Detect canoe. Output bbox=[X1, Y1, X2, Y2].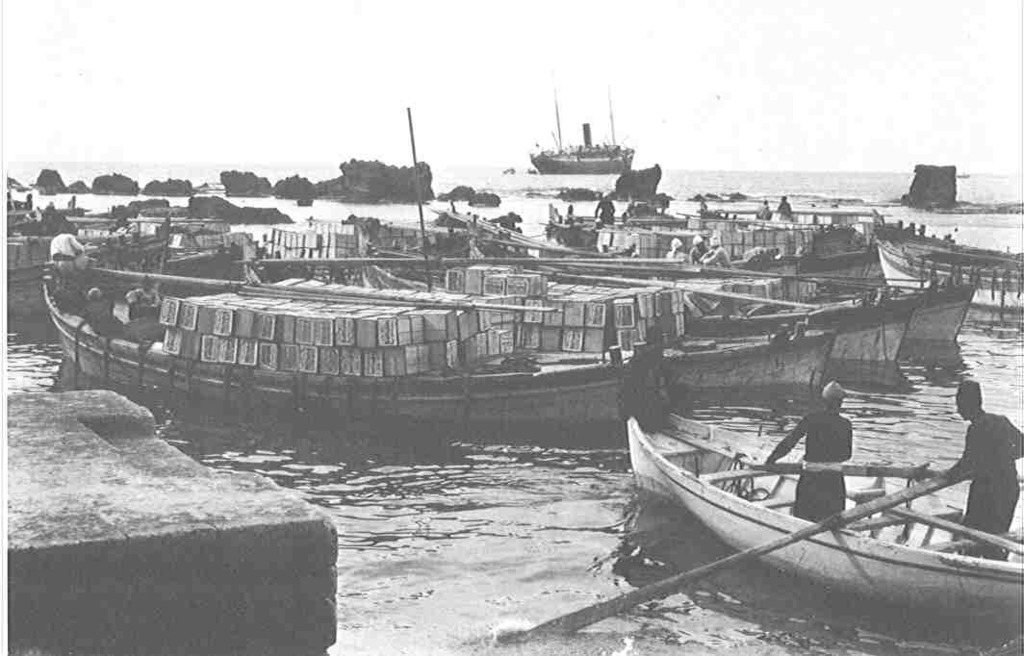
bbox=[653, 415, 972, 606].
